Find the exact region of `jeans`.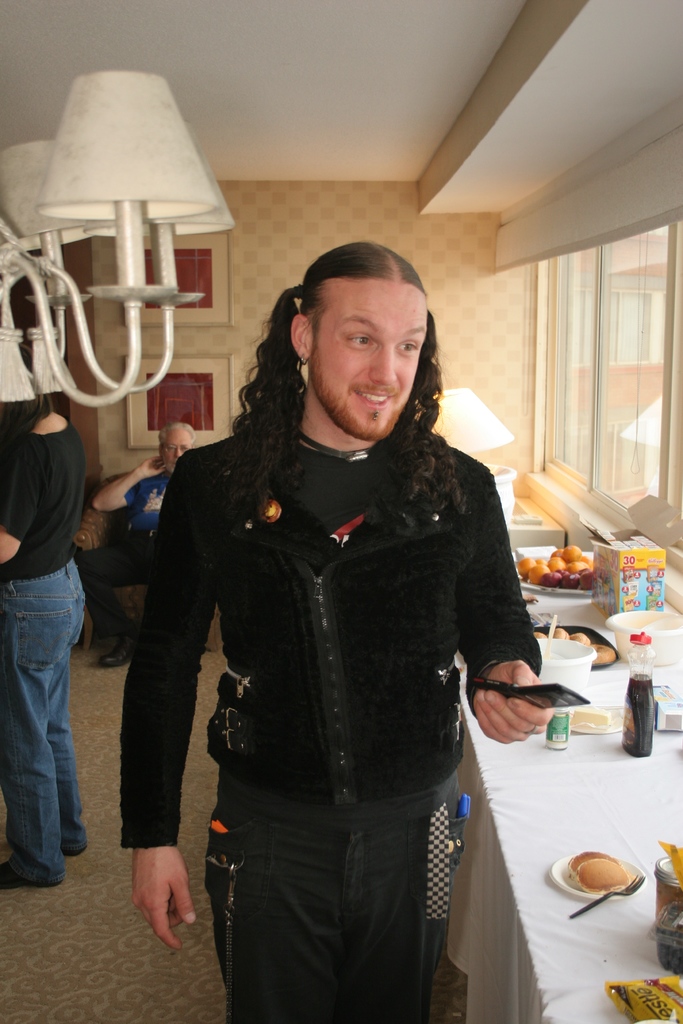
Exact region: [0, 557, 88, 890].
